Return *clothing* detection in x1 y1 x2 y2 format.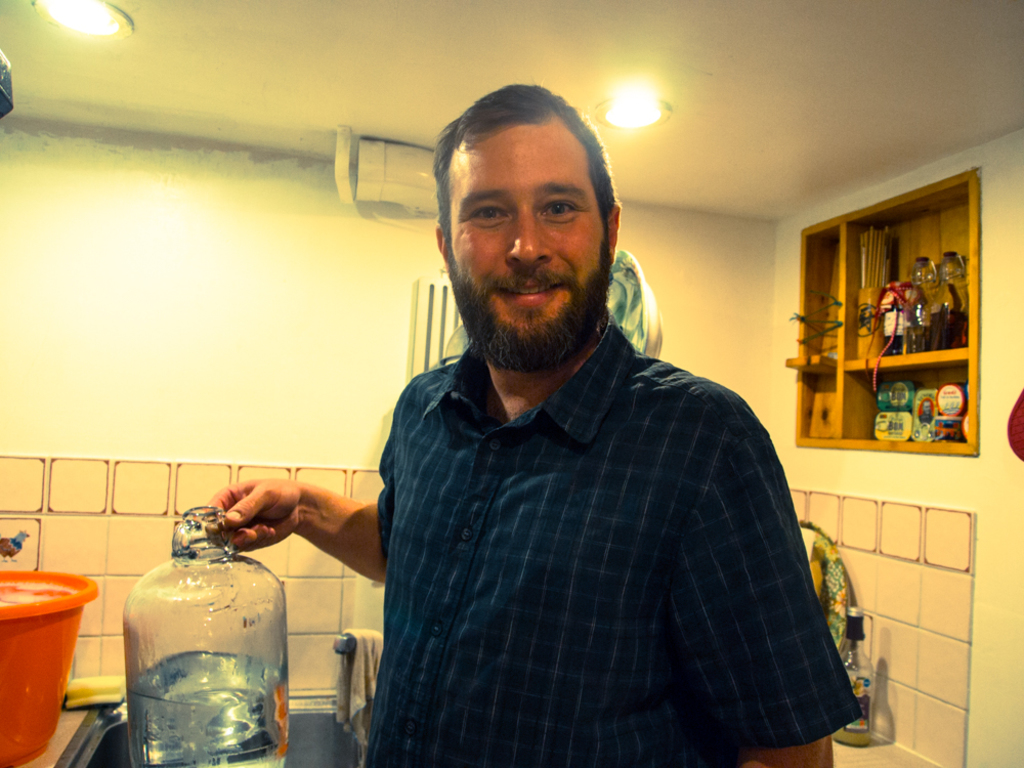
339 280 856 765.
